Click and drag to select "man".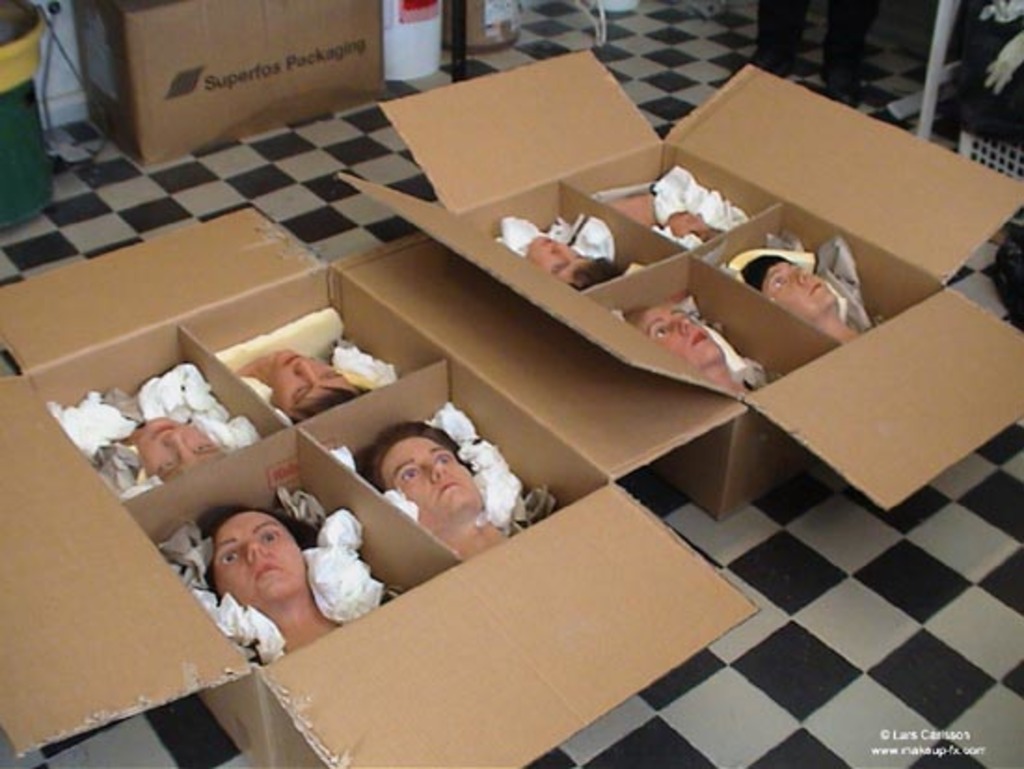
Selection: box=[523, 231, 626, 292].
